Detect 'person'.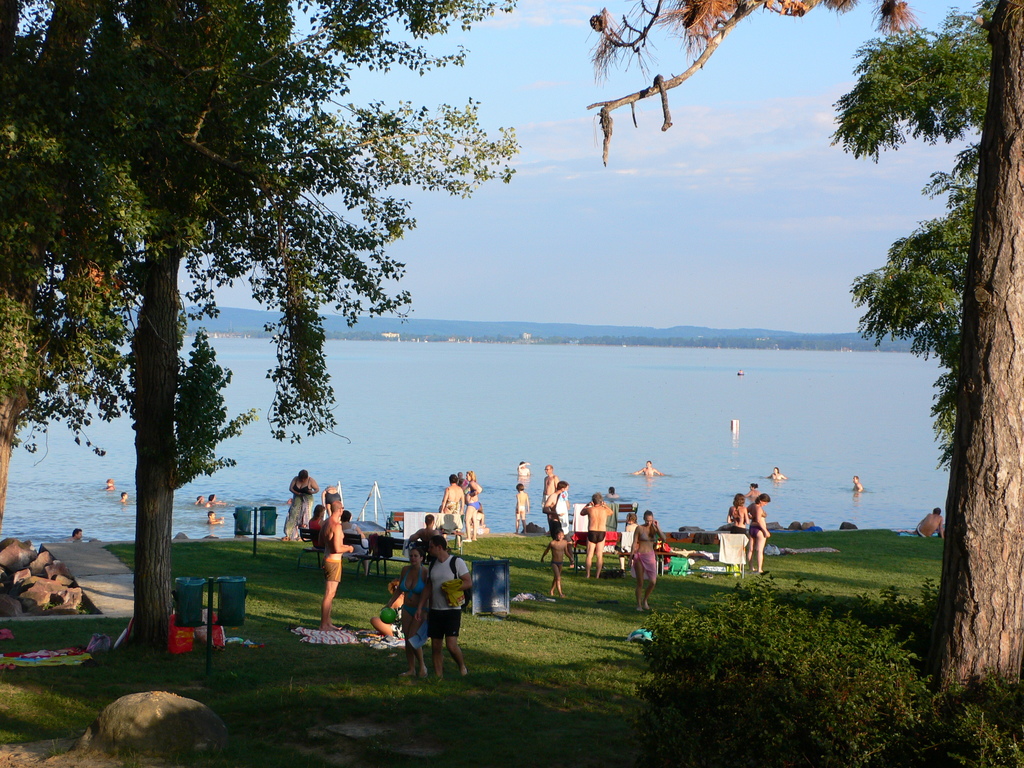
Detected at x1=582 y1=484 x2=616 y2=583.
